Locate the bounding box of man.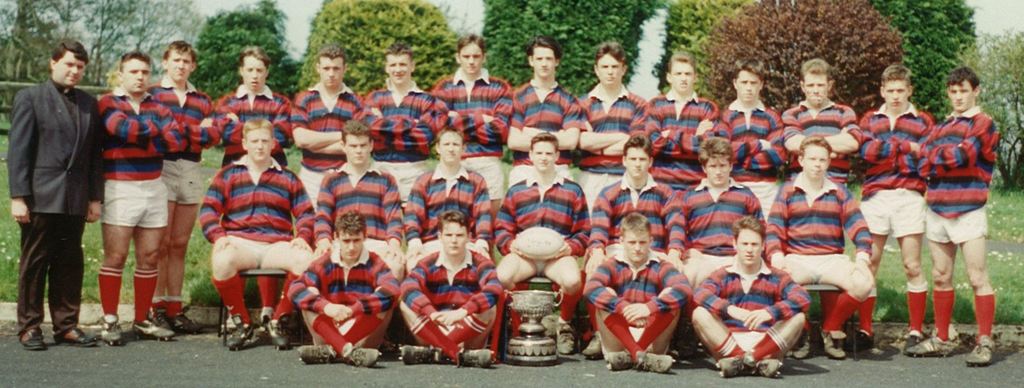
Bounding box: region(676, 135, 763, 358).
